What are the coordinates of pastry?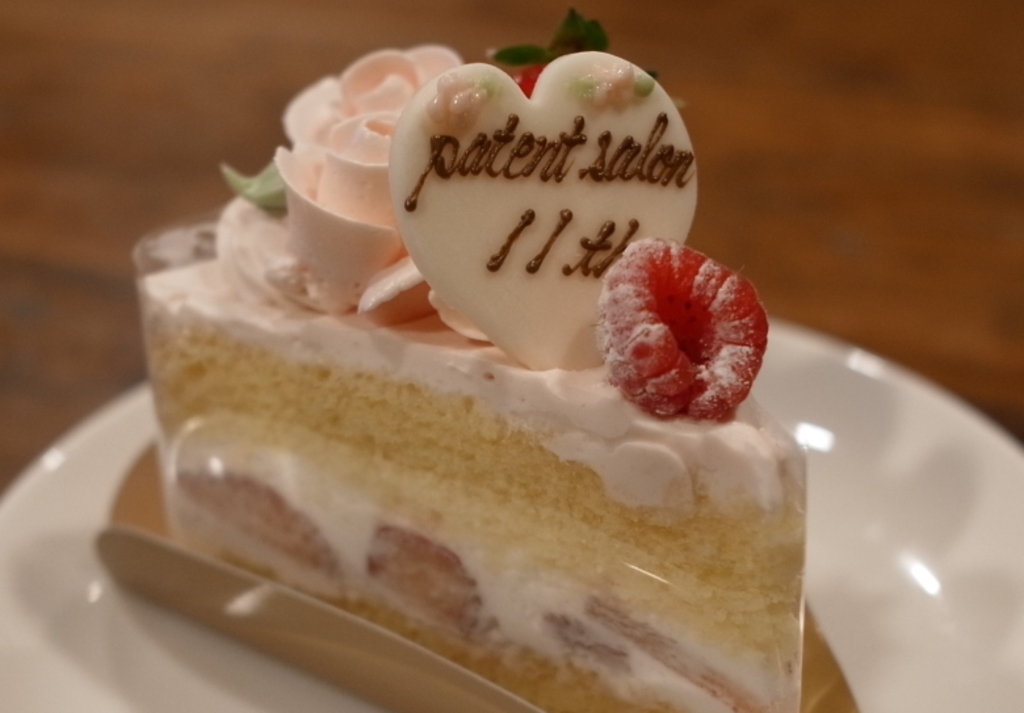
pyautogui.locateOnScreen(140, 41, 826, 692).
